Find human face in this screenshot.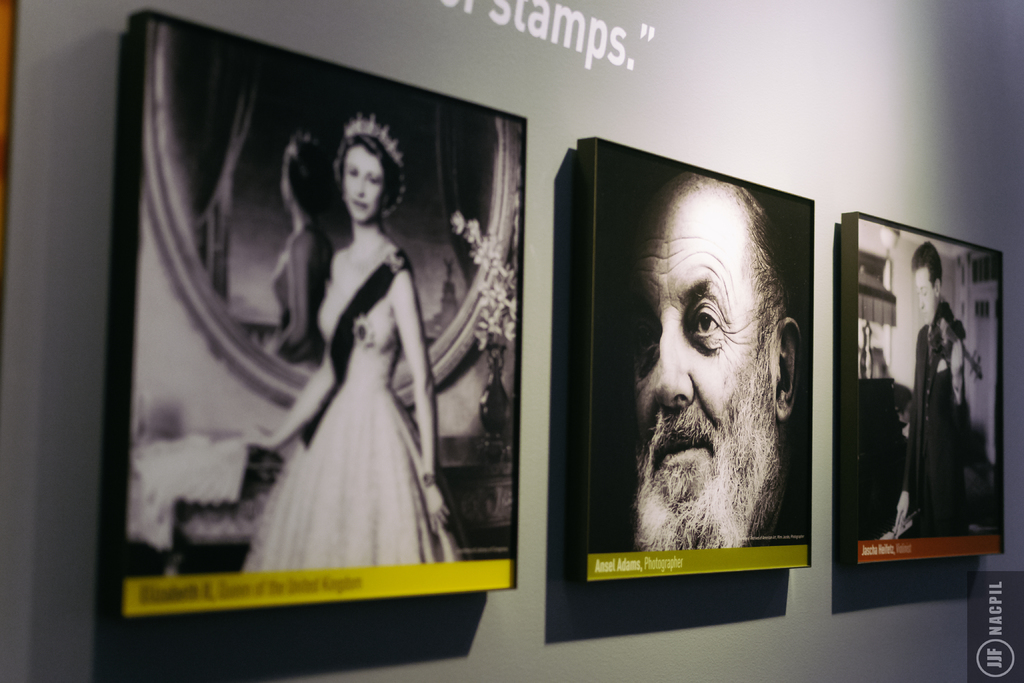
The bounding box for human face is Rect(630, 190, 778, 551).
